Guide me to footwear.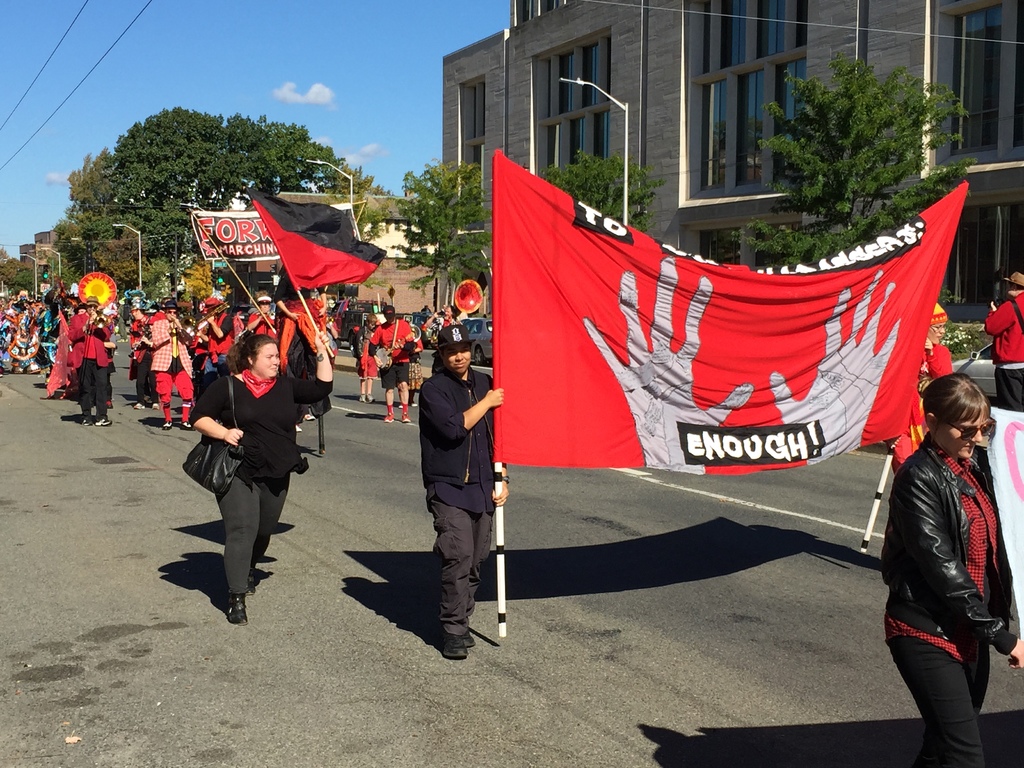
Guidance: box(301, 414, 319, 420).
